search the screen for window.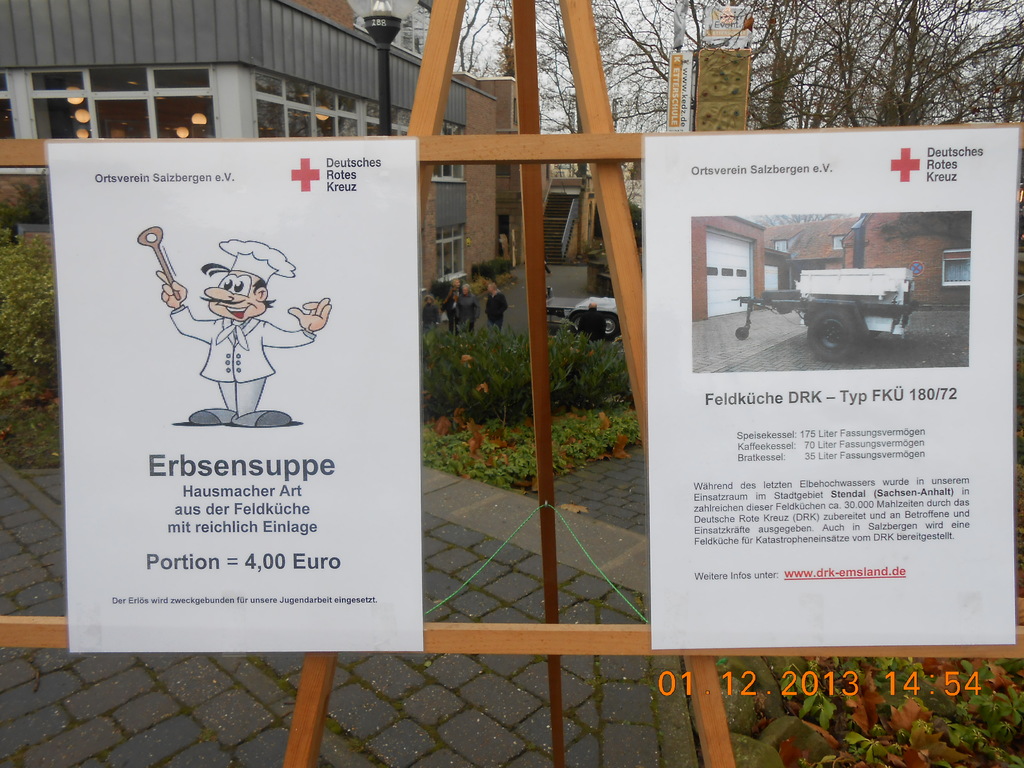
Found at (x1=708, y1=266, x2=720, y2=278).
